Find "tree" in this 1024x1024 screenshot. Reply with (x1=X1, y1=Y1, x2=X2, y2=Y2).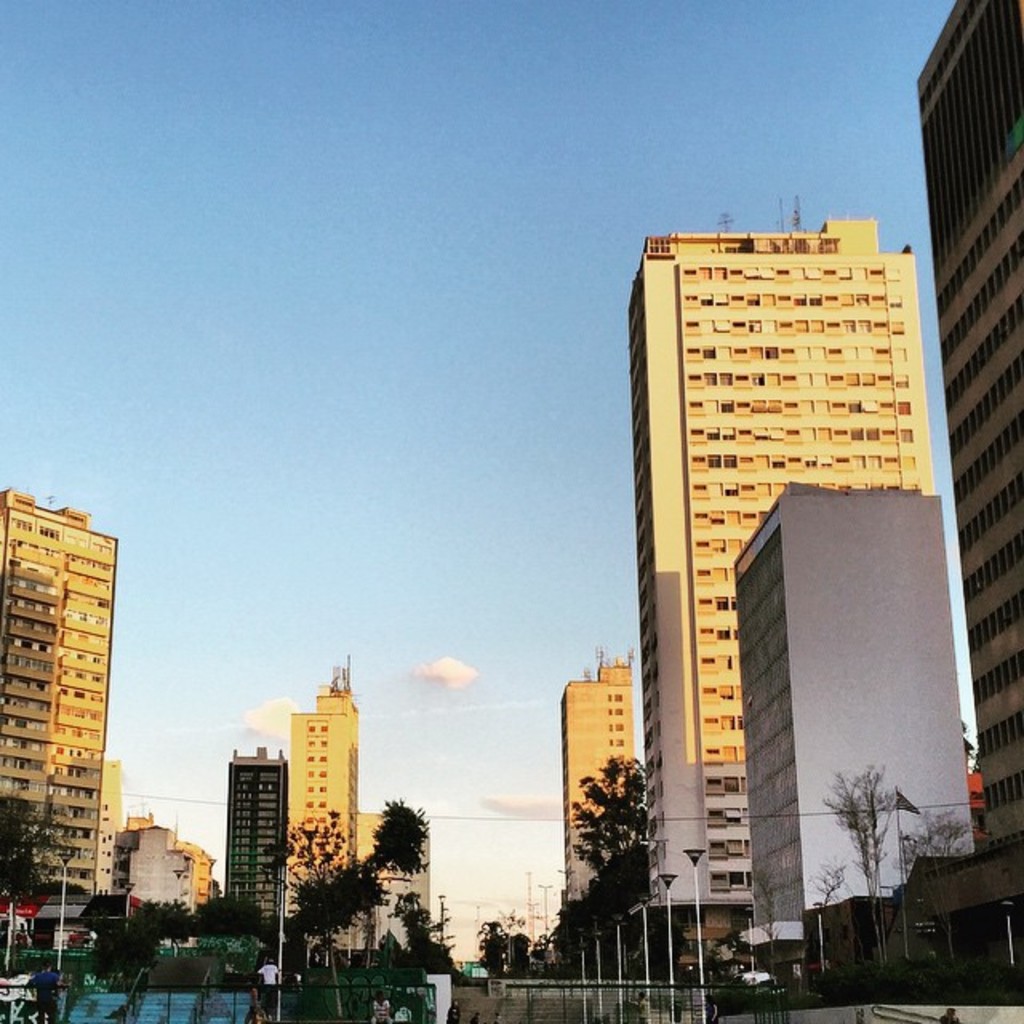
(x1=907, y1=806, x2=984, y2=997).
